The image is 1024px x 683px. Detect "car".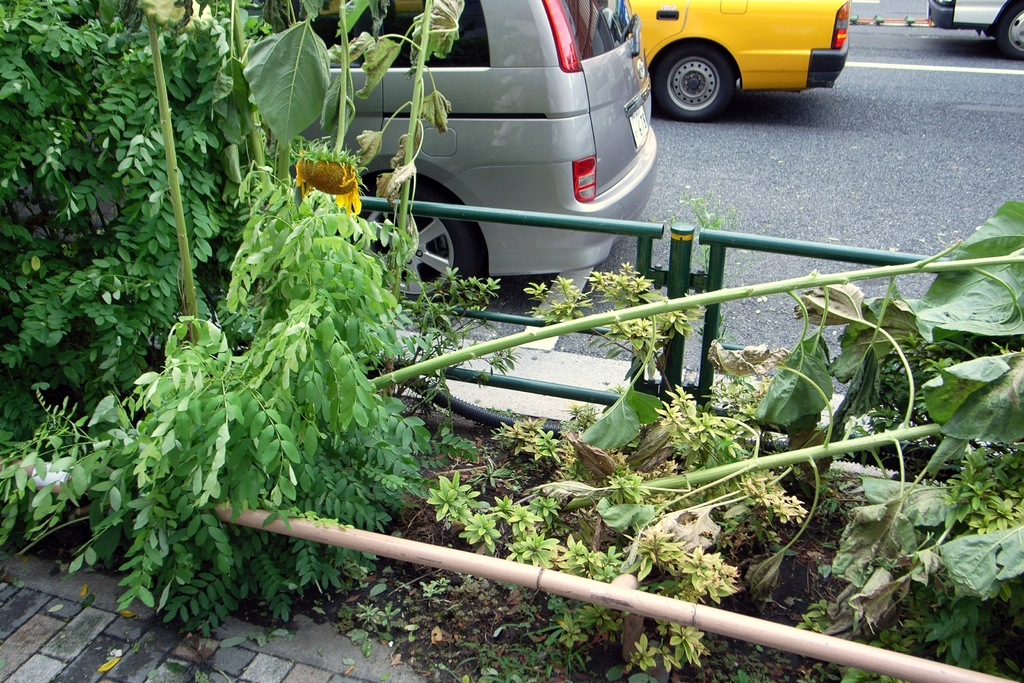
Detection: detection(295, 0, 658, 302).
